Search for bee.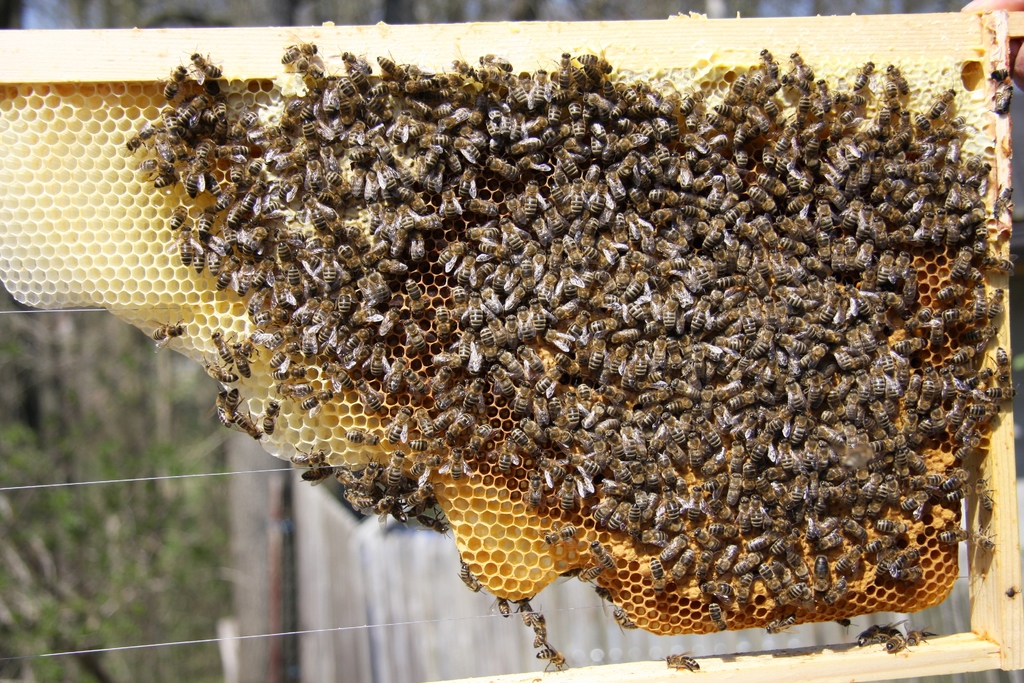
Found at {"x1": 519, "y1": 179, "x2": 543, "y2": 220}.
